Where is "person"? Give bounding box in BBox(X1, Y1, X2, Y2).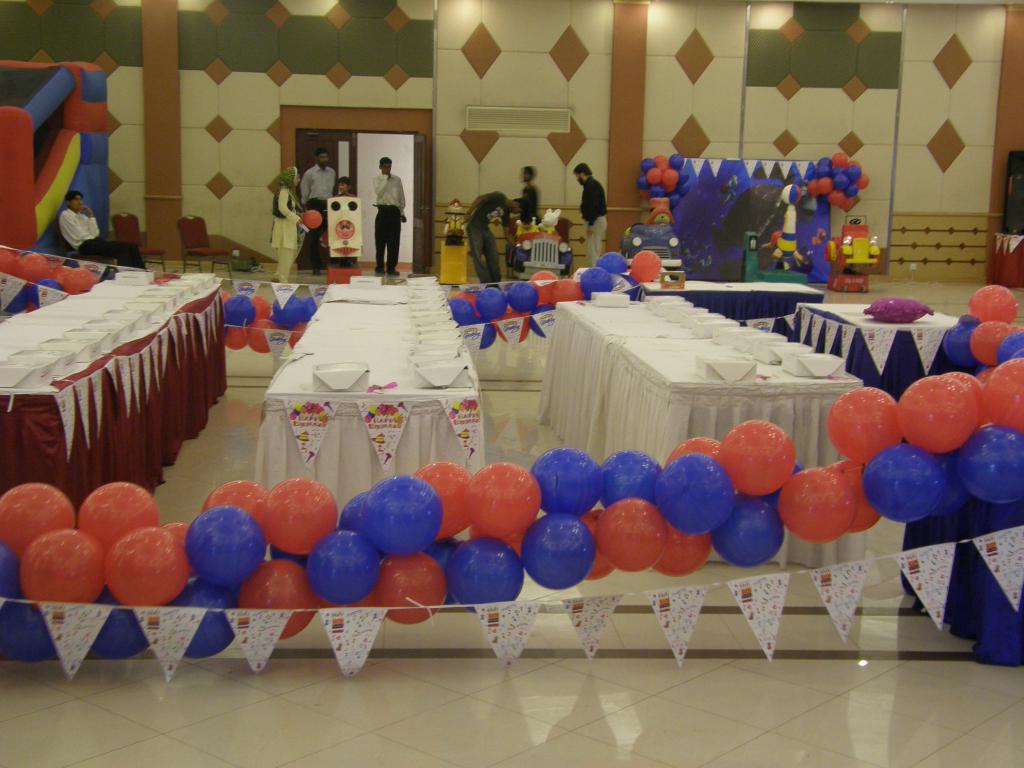
BBox(54, 187, 147, 271).
